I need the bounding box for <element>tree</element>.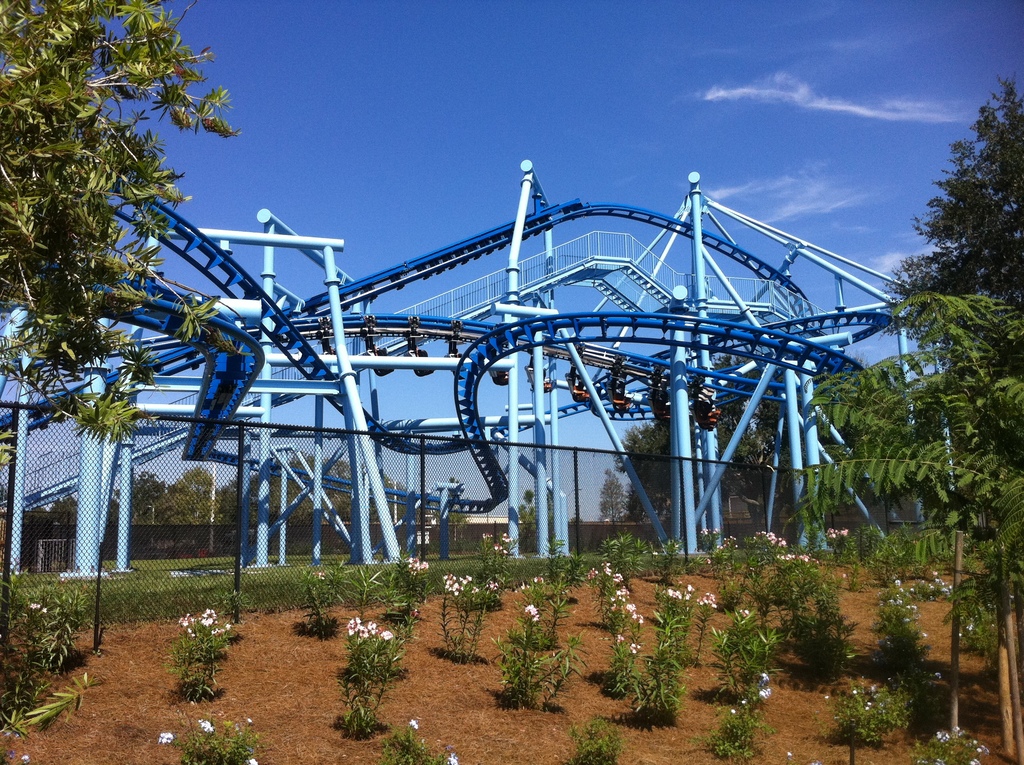
Here it is: (x1=820, y1=129, x2=1023, y2=659).
